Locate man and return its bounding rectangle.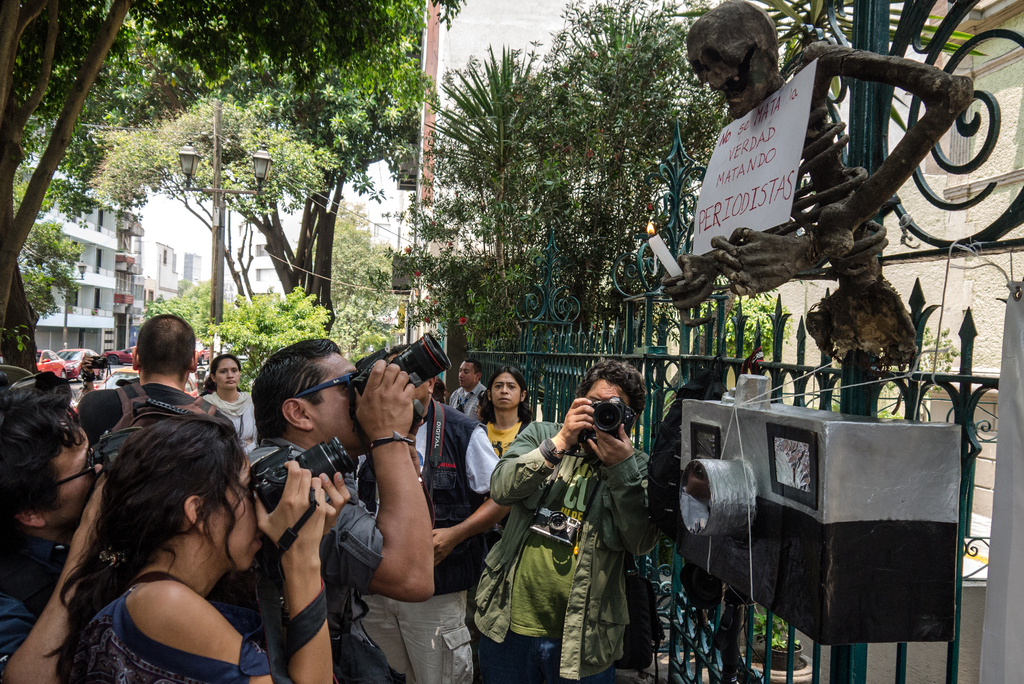
76 316 236 445.
